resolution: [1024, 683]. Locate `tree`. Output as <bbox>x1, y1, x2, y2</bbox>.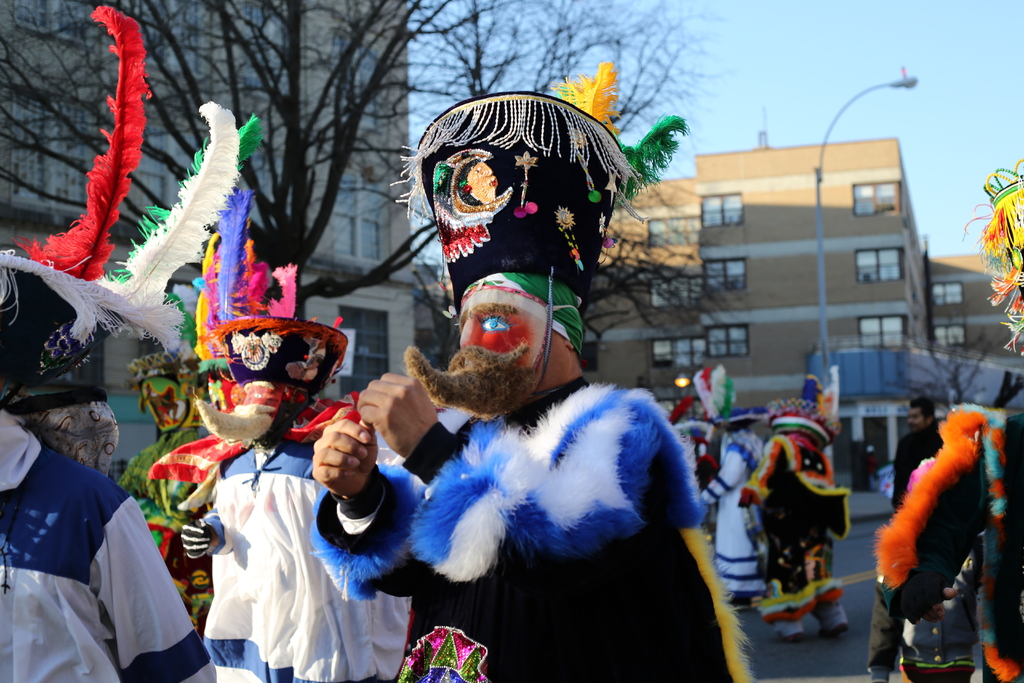
<bbox>439, 0, 735, 400</bbox>.
